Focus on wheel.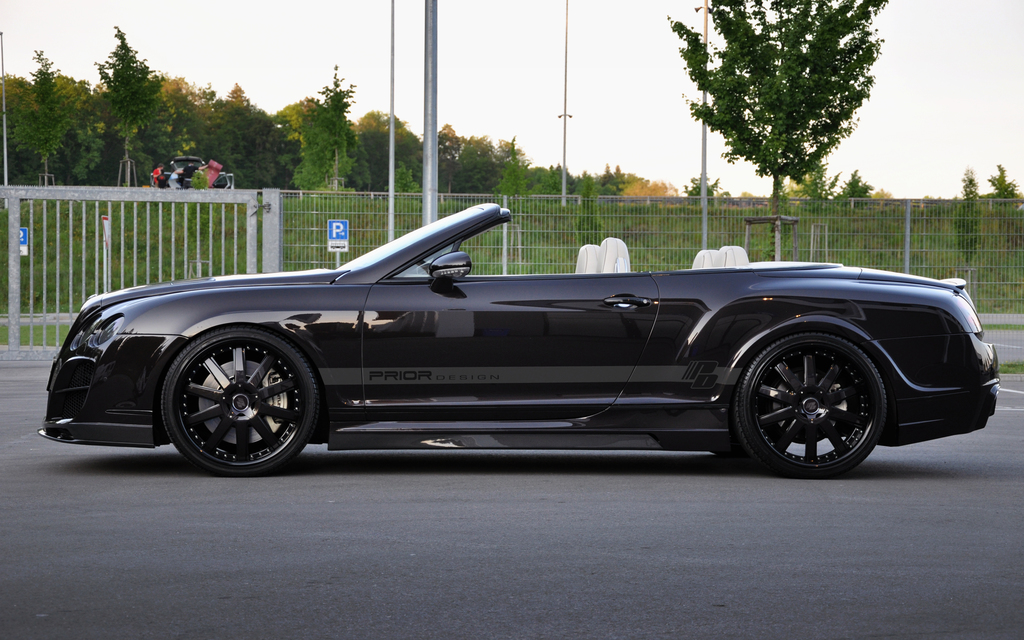
Focused at detection(155, 328, 326, 481).
